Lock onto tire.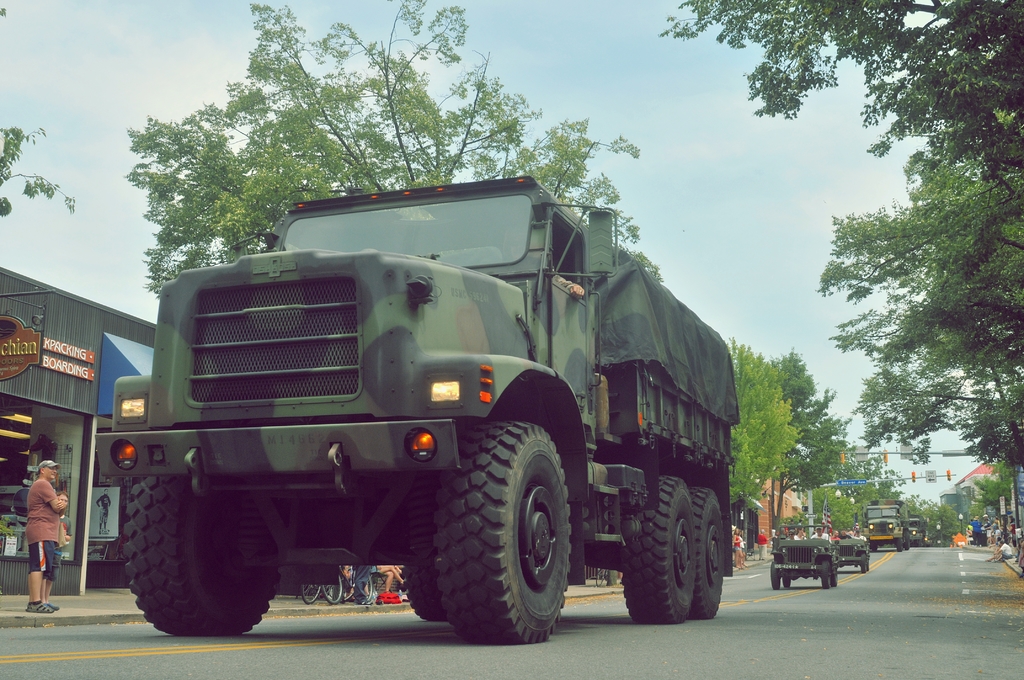
Locked: crop(905, 536, 911, 549).
